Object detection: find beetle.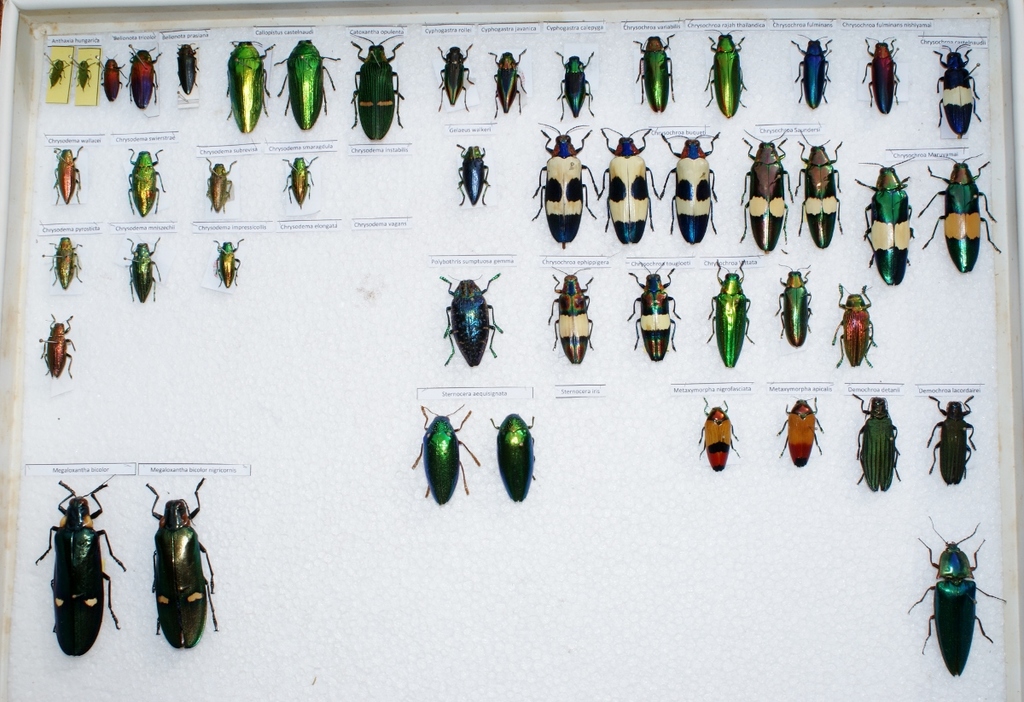
[x1=104, y1=55, x2=125, y2=98].
